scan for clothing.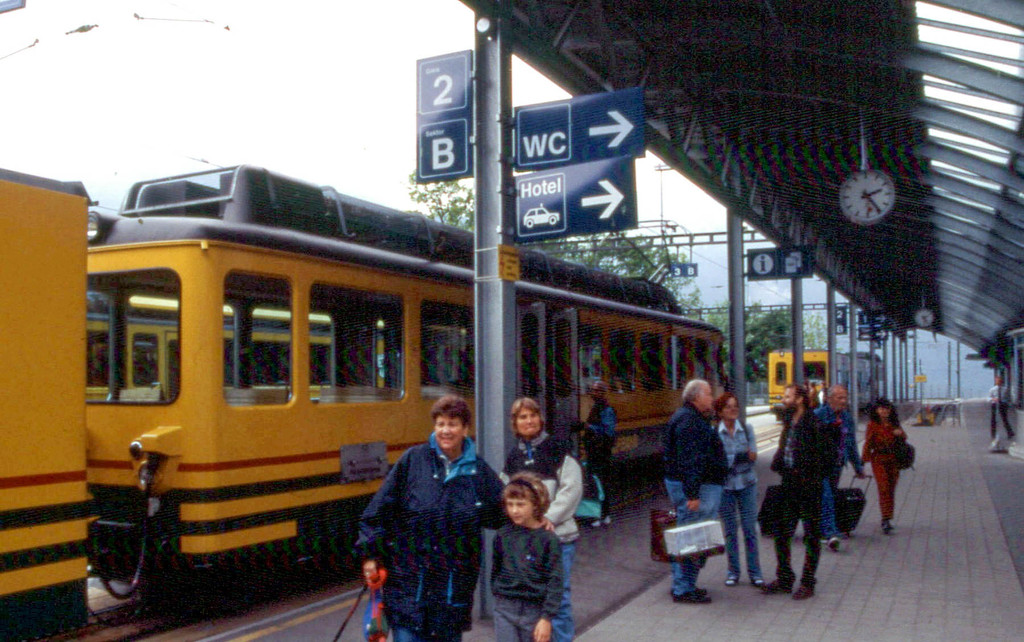
Scan result: l=504, t=438, r=577, b=636.
